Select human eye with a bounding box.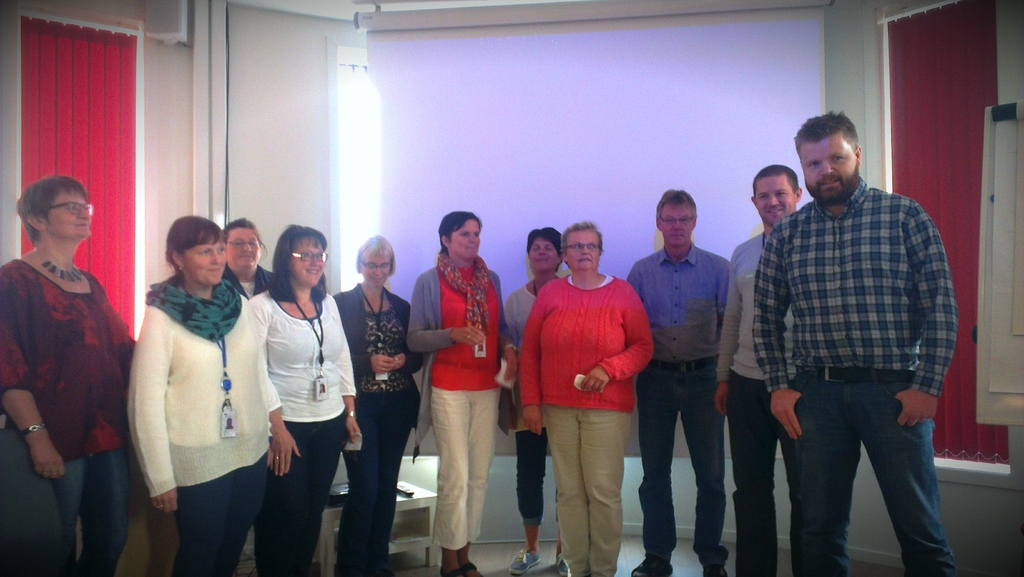
[x1=808, y1=159, x2=822, y2=167].
